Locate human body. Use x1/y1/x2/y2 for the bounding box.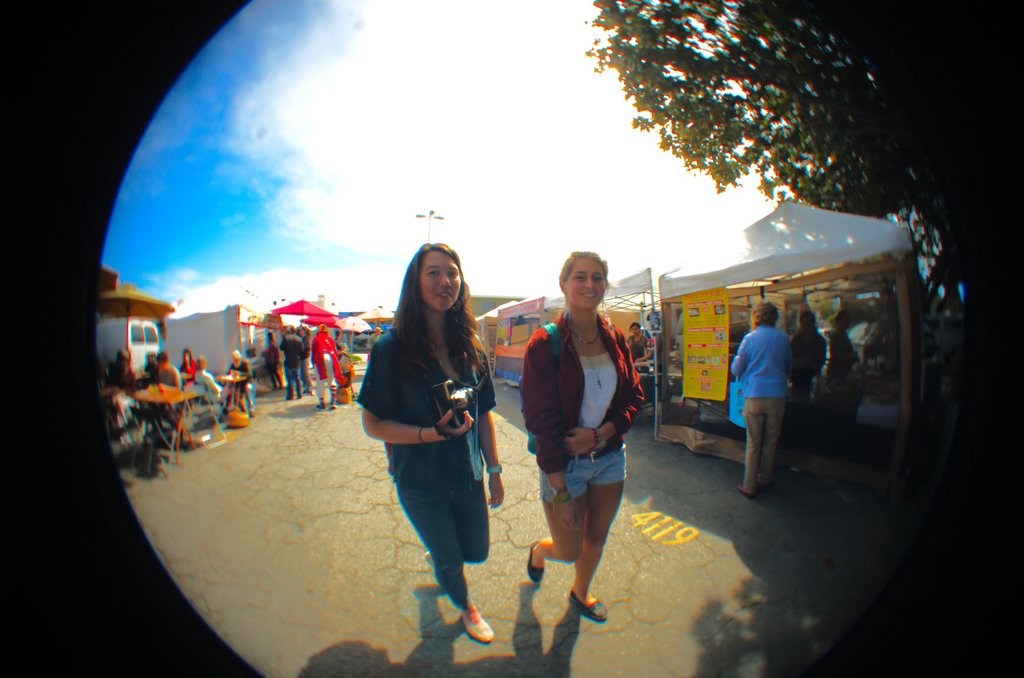
195/359/221/407.
